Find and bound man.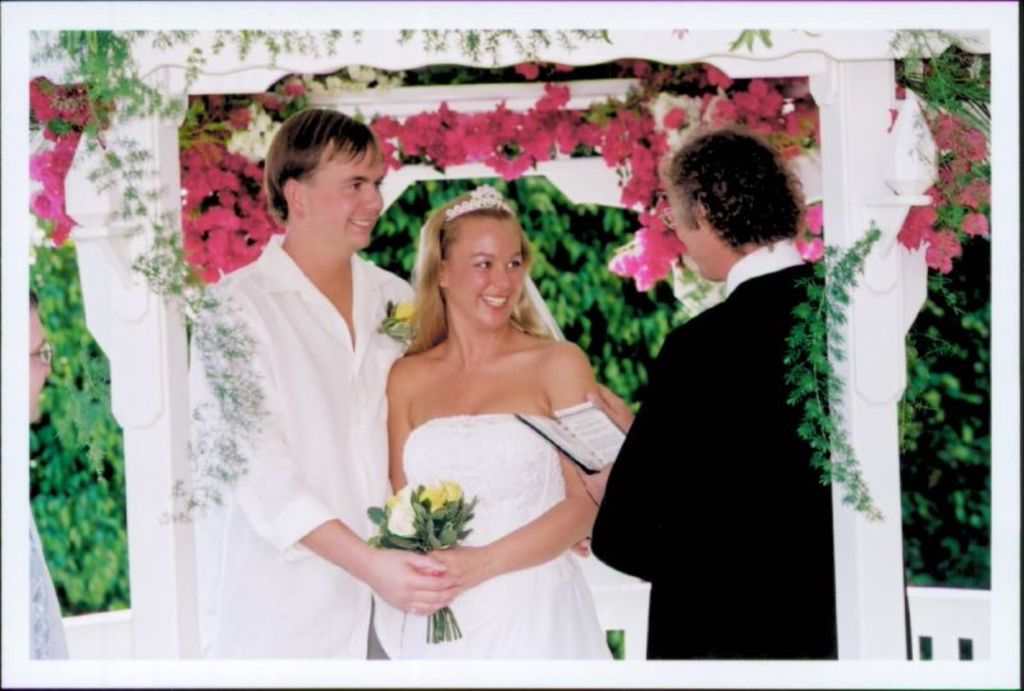
Bound: box=[189, 113, 589, 665].
